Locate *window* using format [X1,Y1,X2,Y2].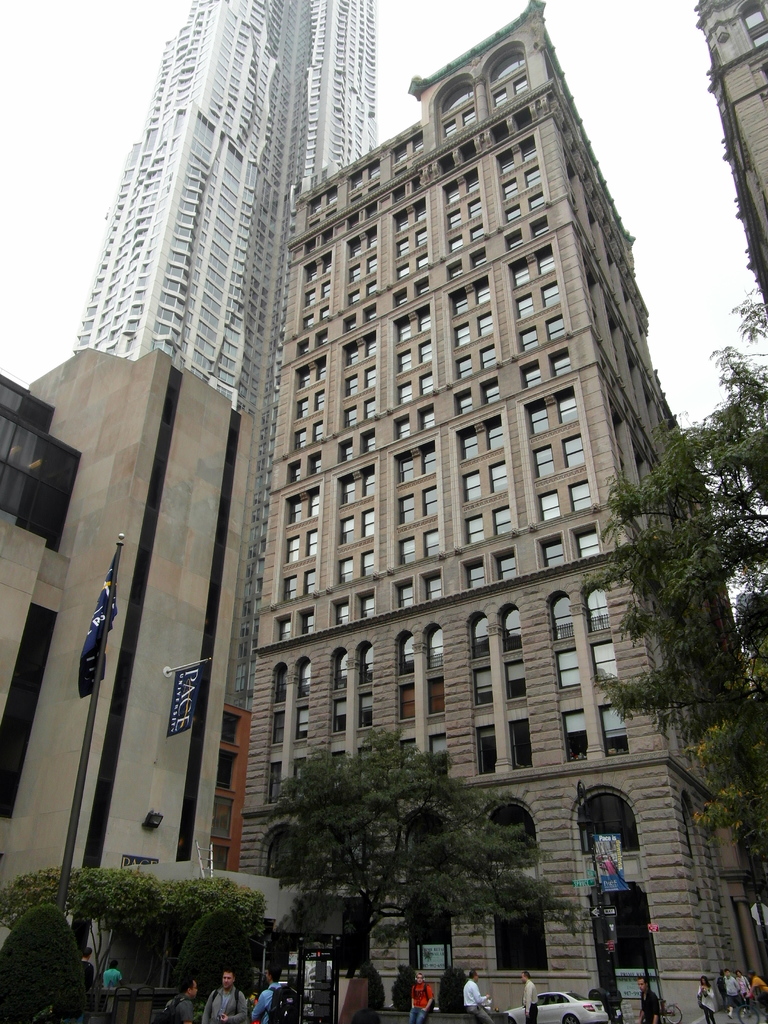
[497,554,518,582].
